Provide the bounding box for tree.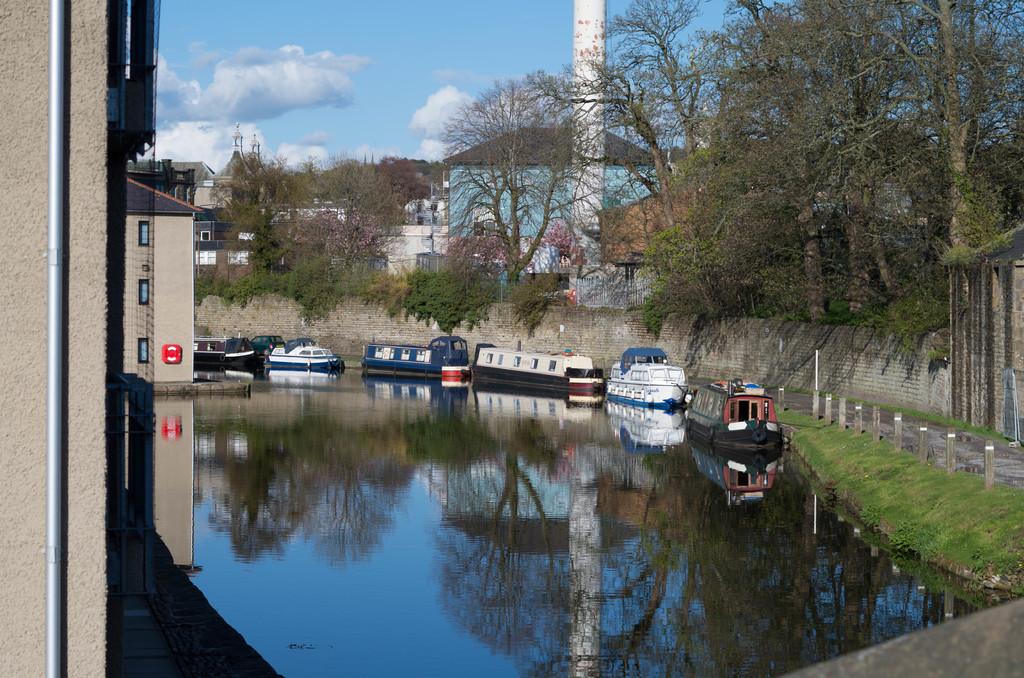
[653,0,847,330].
